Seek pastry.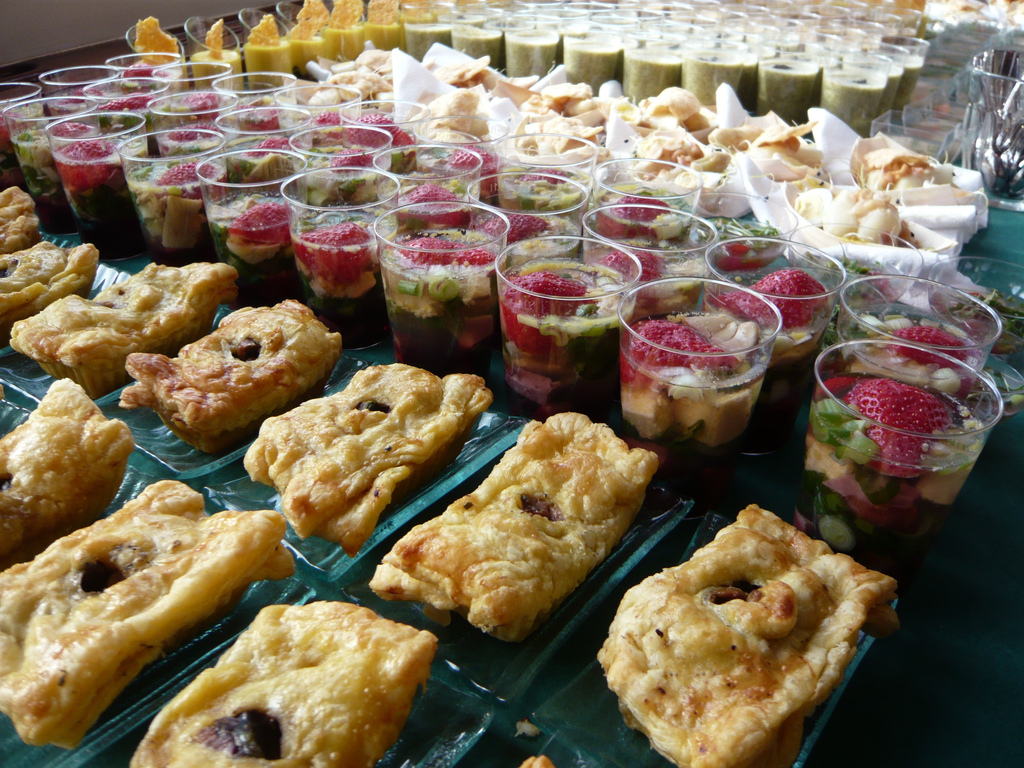
(x1=1, y1=376, x2=141, y2=575).
